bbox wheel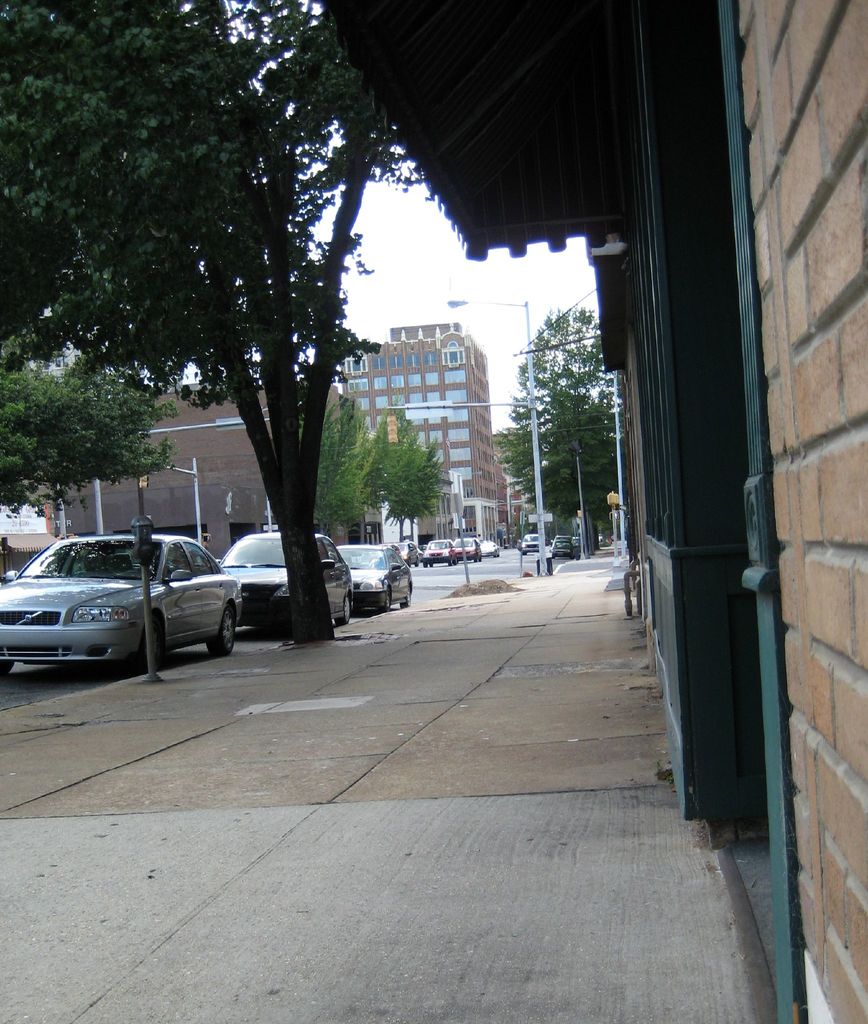
(396, 588, 413, 608)
